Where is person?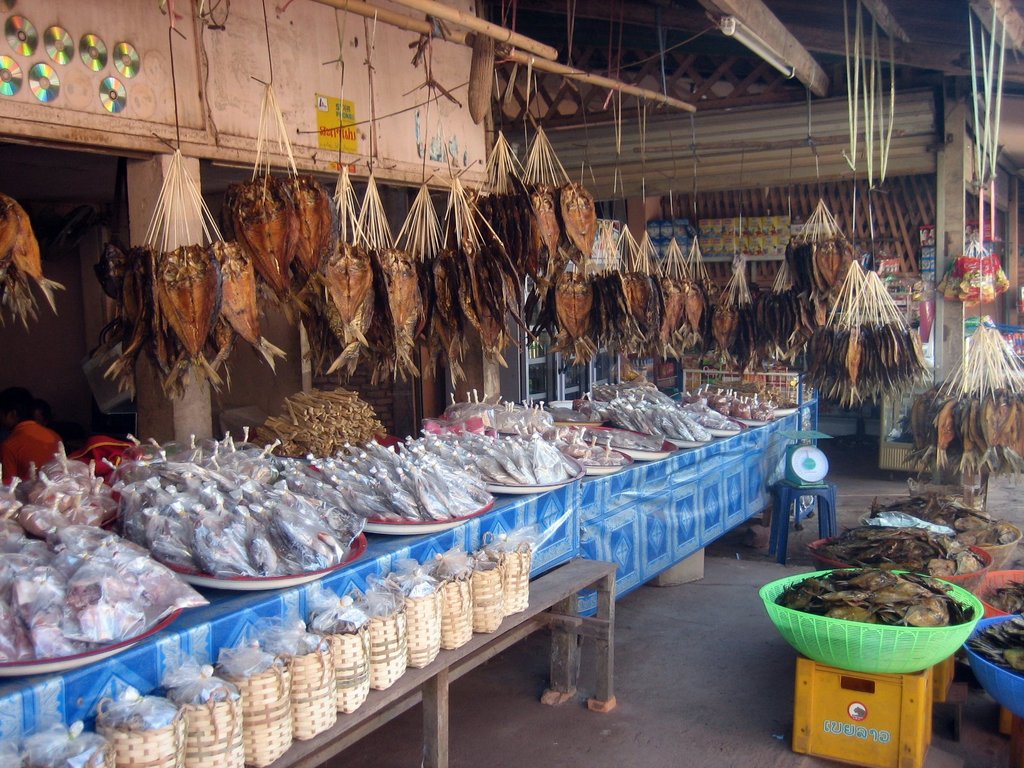
[0,382,68,507].
